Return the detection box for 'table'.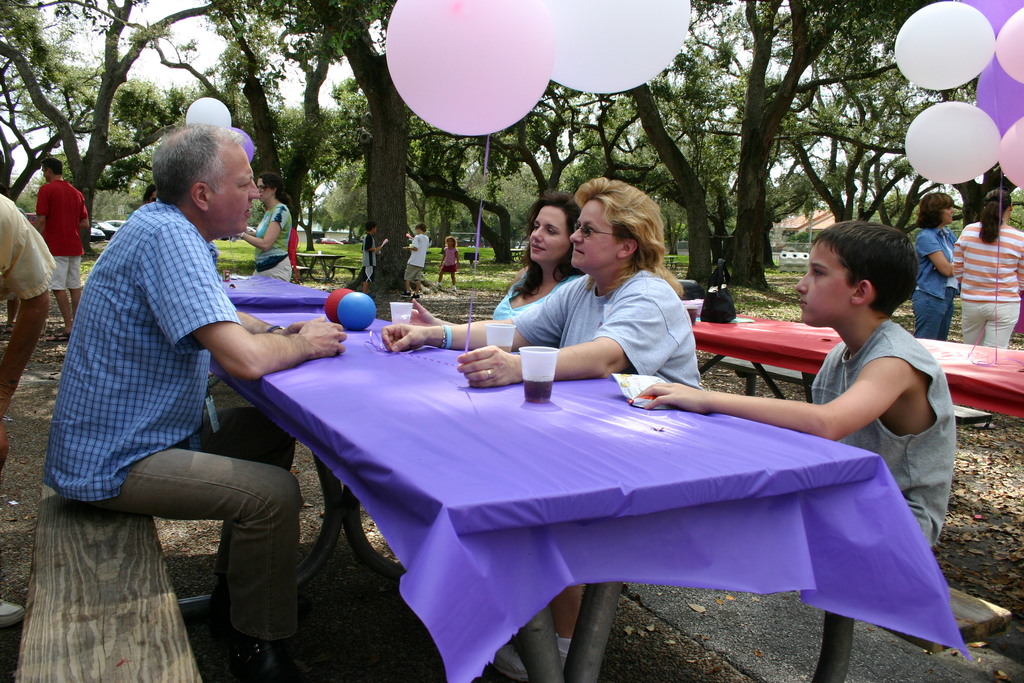
crop(695, 322, 1023, 438).
